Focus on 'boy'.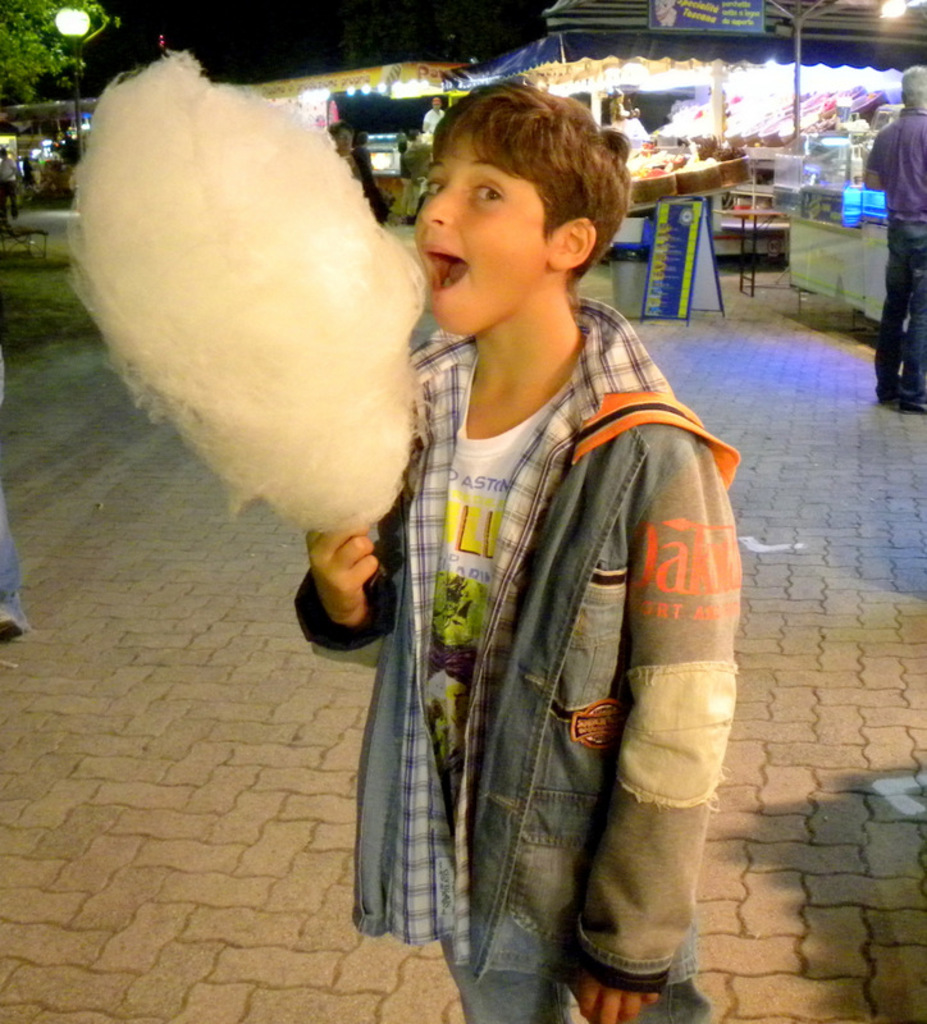
Focused at (291, 72, 744, 1023).
